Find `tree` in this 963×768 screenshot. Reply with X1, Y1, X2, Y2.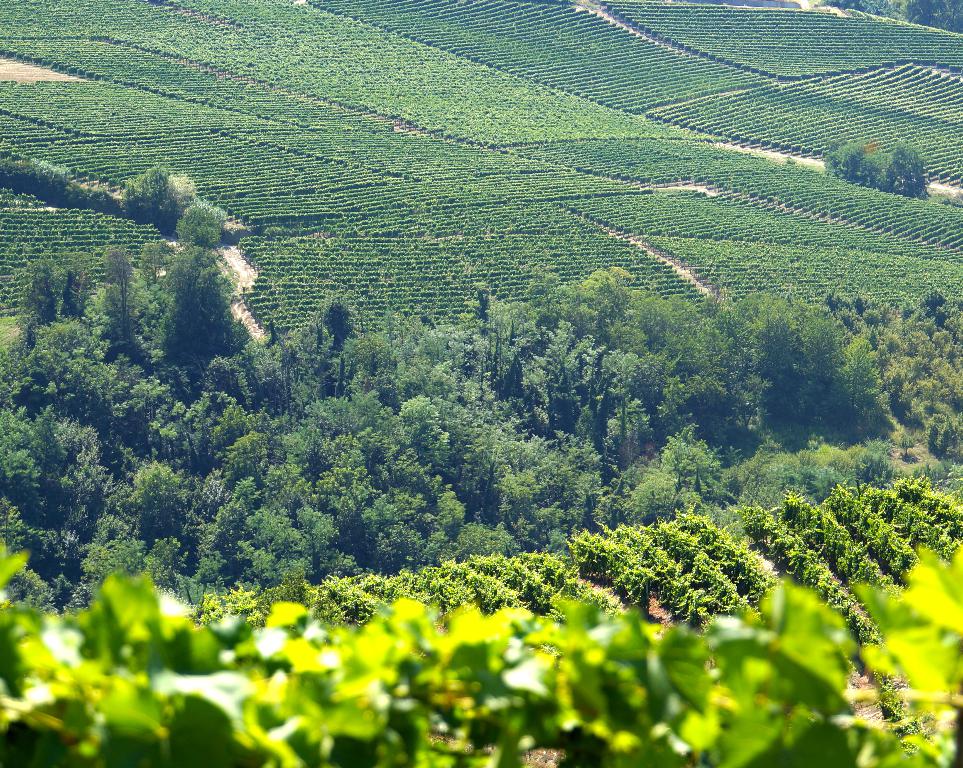
0, 538, 962, 767.
